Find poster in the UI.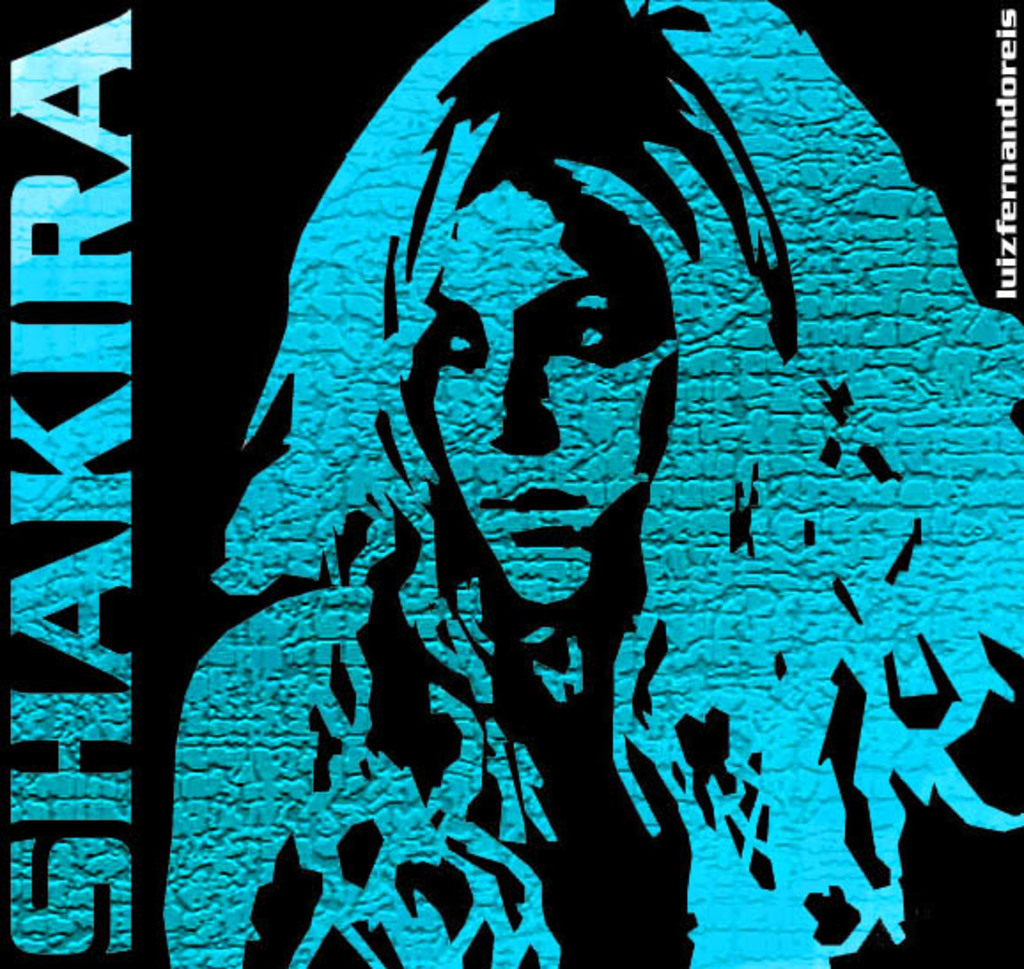
UI element at bbox=(0, 0, 1022, 967).
